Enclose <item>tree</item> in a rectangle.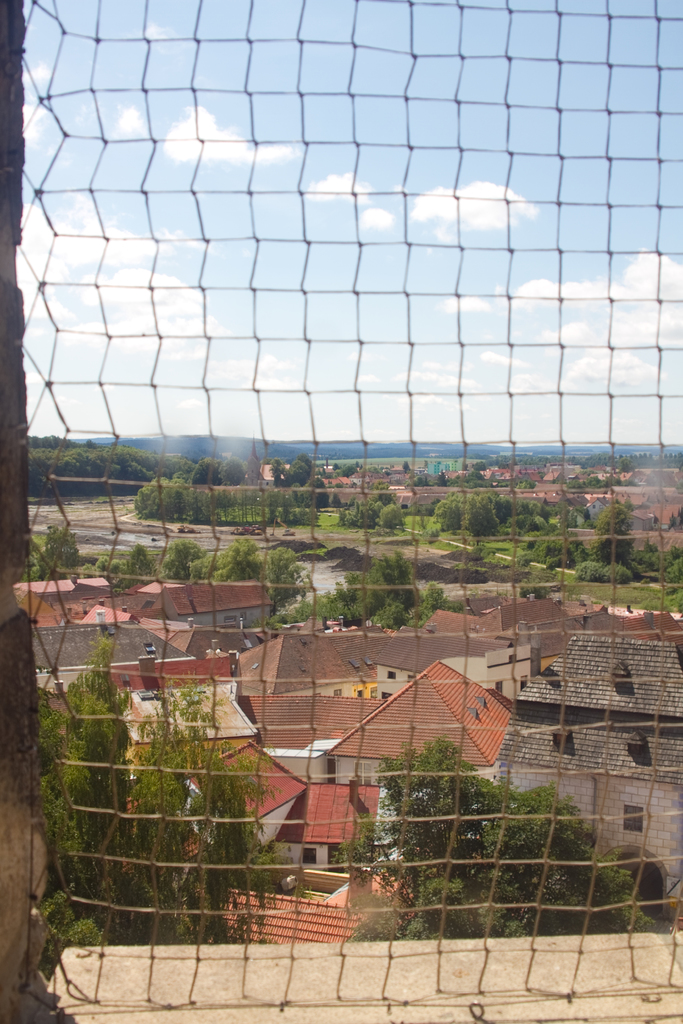
BBox(28, 638, 318, 949).
